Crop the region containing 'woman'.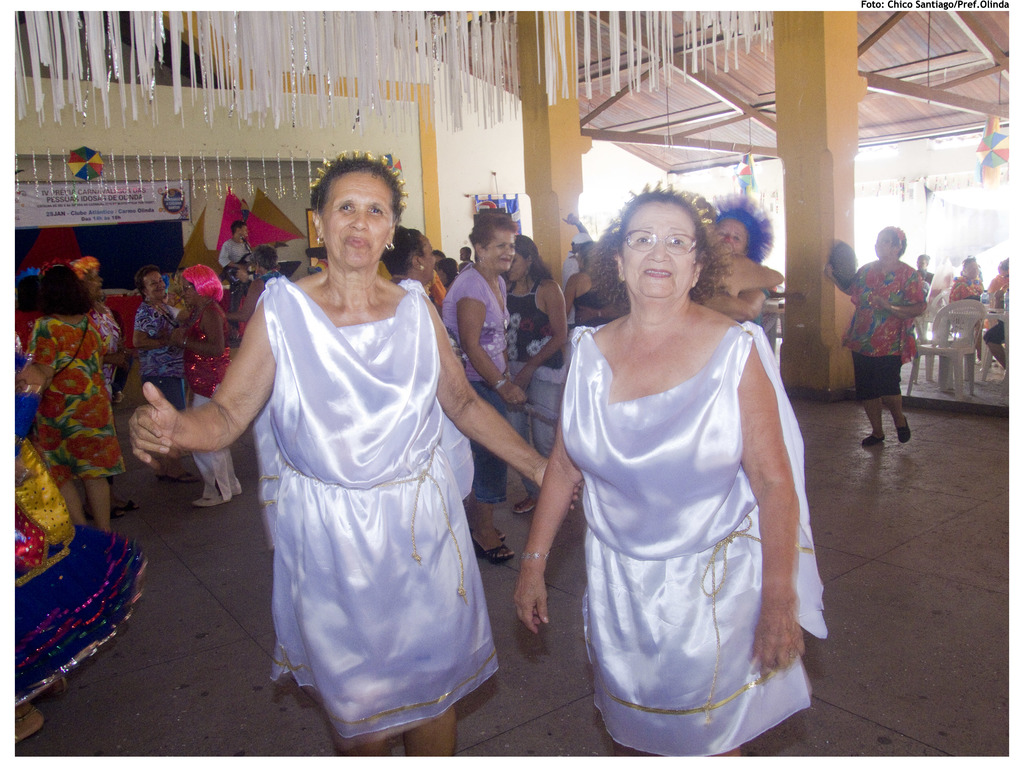
Crop region: rect(556, 209, 602, 330).
